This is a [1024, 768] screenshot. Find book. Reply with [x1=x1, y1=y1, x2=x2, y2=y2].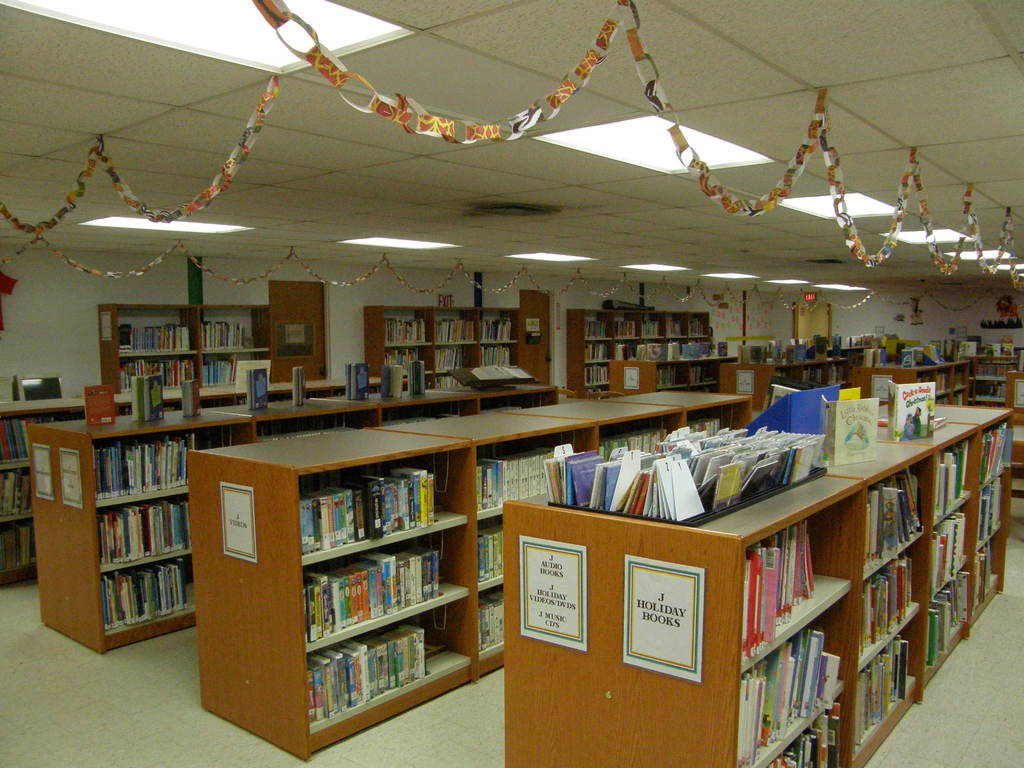
[x1=341, y1=360, x2=369, y2=396].
